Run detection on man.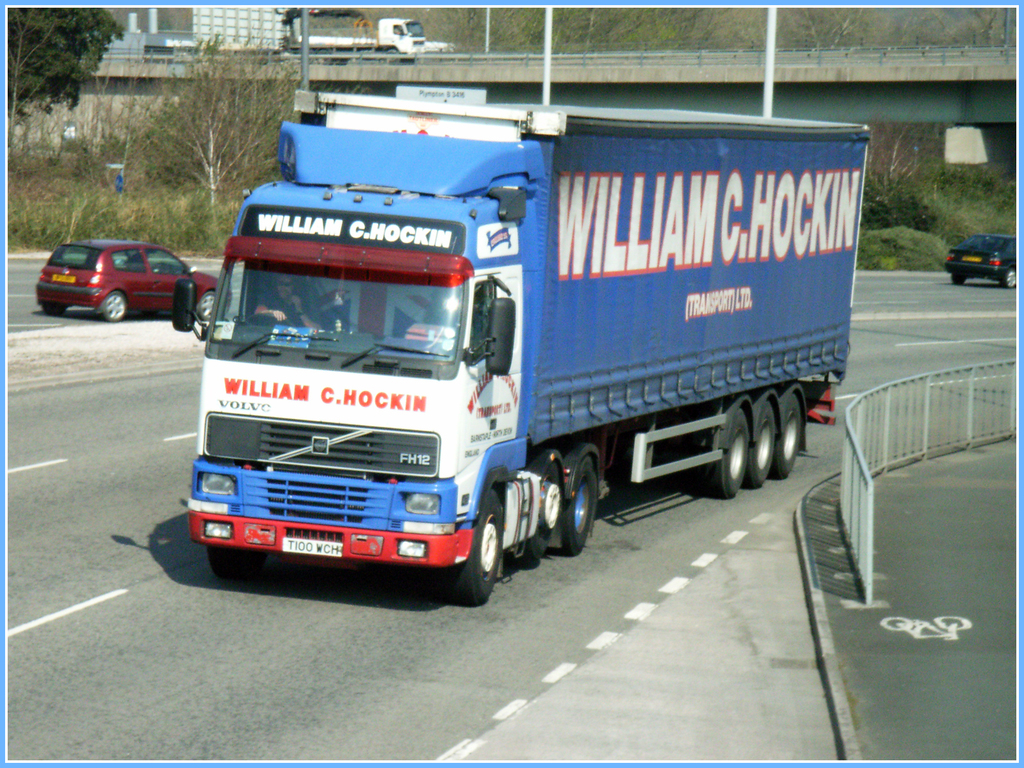
Result: x1=255, y1=273, x2=324, y2=330.
